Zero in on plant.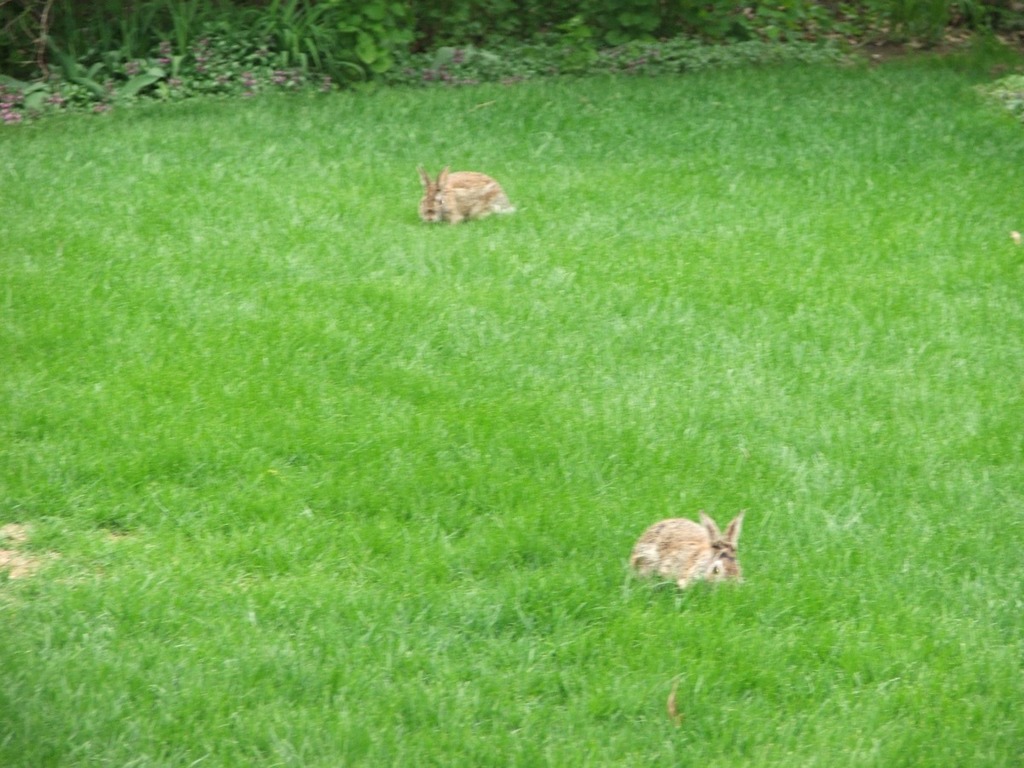
Zeroed in: pyautogui.locateOnScreen(964, 59, 1023, 130).
